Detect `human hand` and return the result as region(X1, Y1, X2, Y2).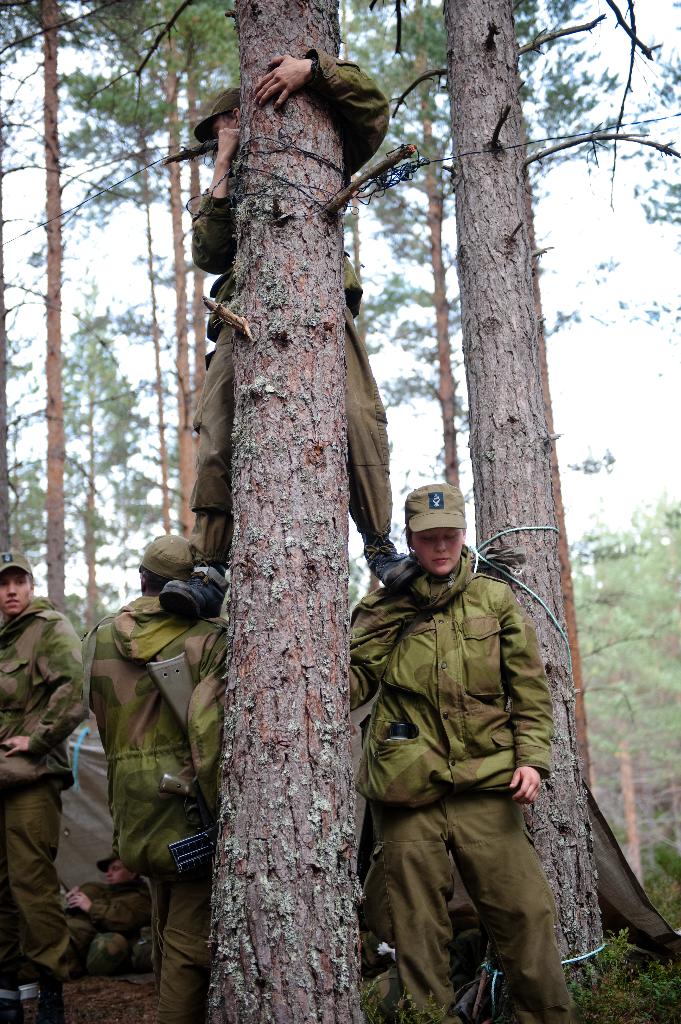
region(216, 127, 244, 162).
